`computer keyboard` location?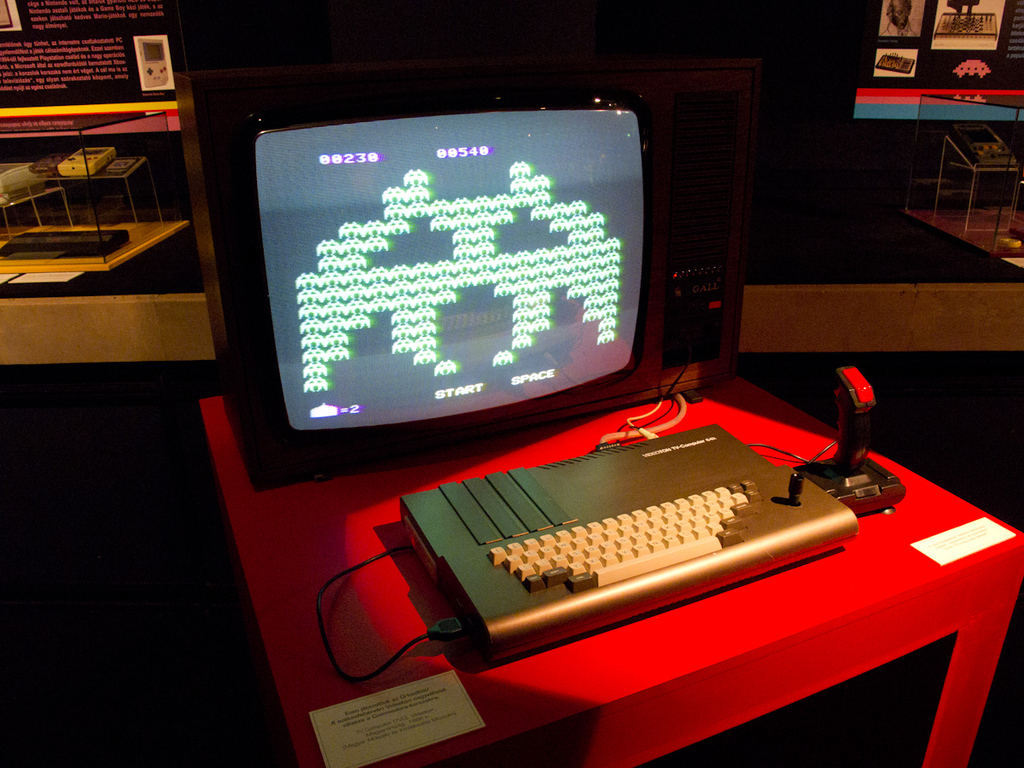
pyautogui.locateOnScreen(402, 425, 863, 667)
